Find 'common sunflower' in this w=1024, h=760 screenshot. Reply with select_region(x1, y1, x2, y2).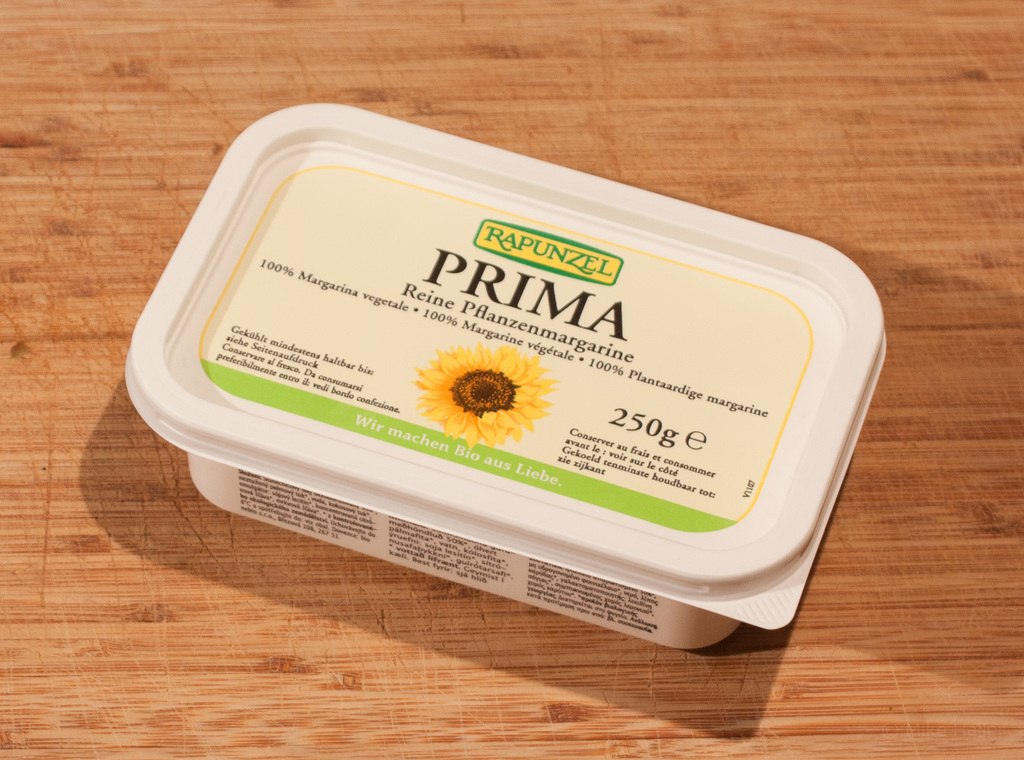
select_region(415, 344, 556, 452).
